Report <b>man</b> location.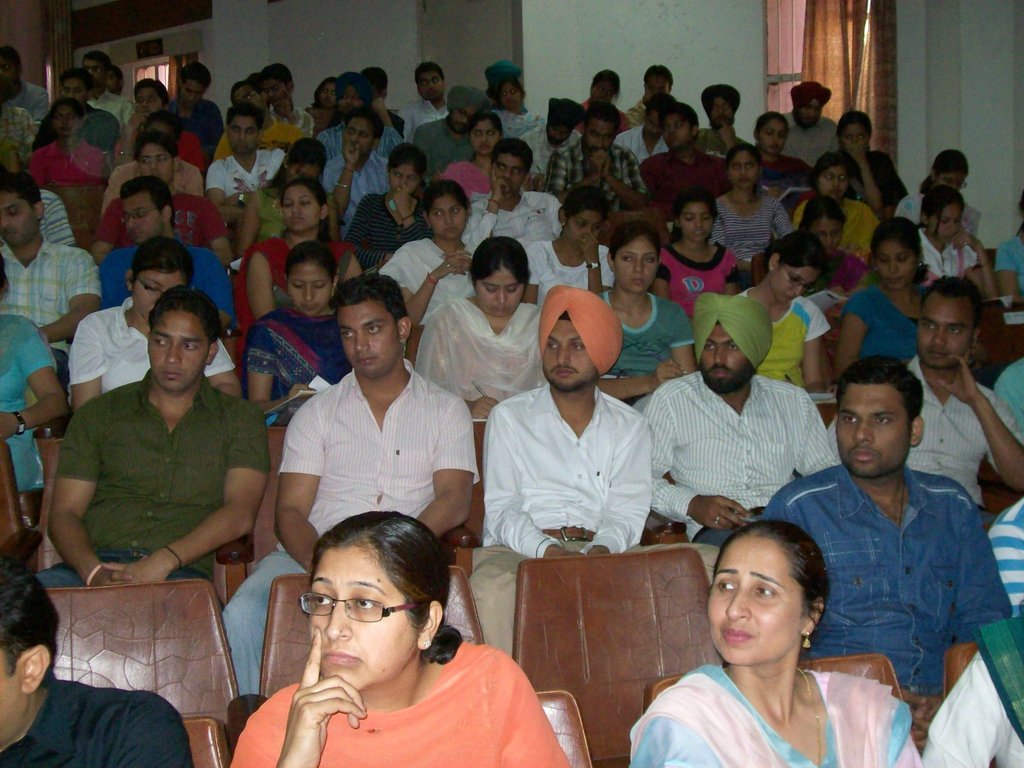
Report: select_region(81, 51, 150, 134).
